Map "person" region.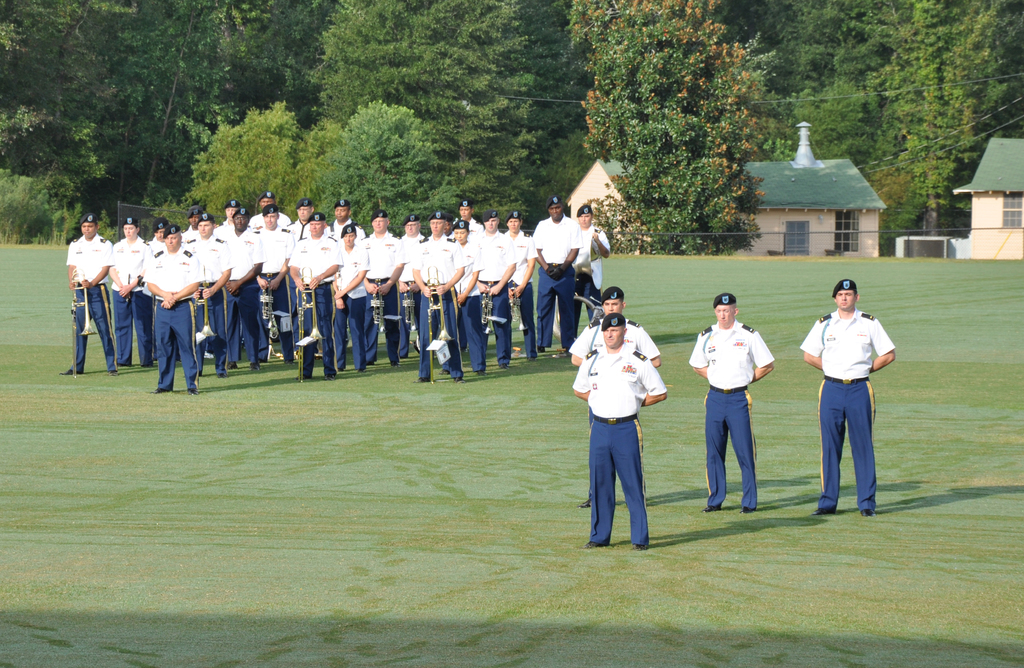
Mapped to left=804, top=279, right=896, bottom=518.
